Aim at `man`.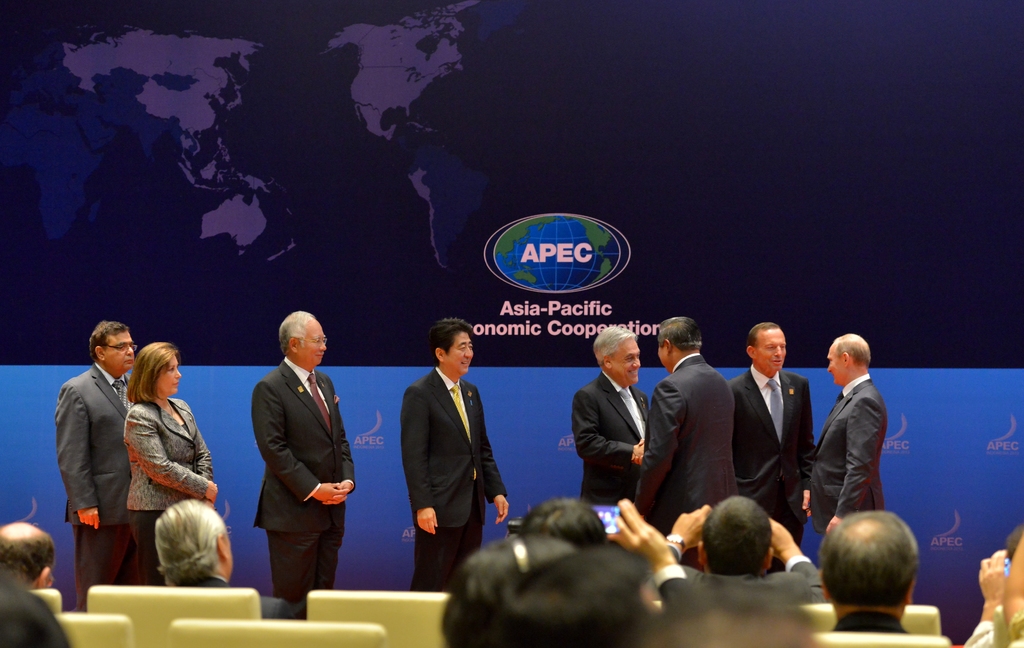
Aimed at bbox(721, 321, 815, 539).
